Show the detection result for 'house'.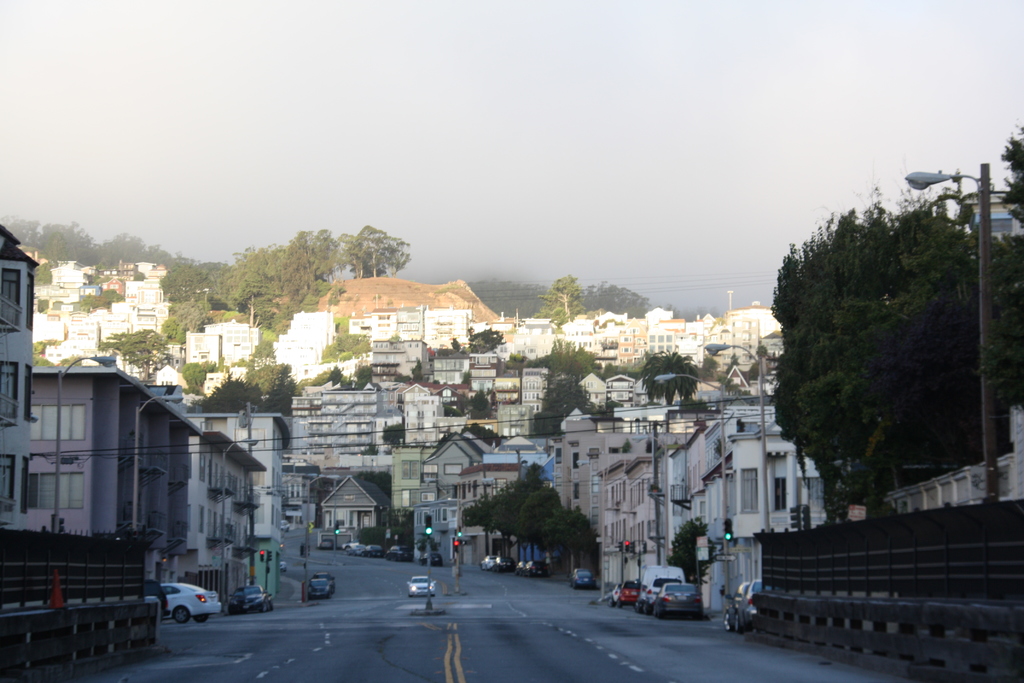
box=[150, 338, 182, 388].
